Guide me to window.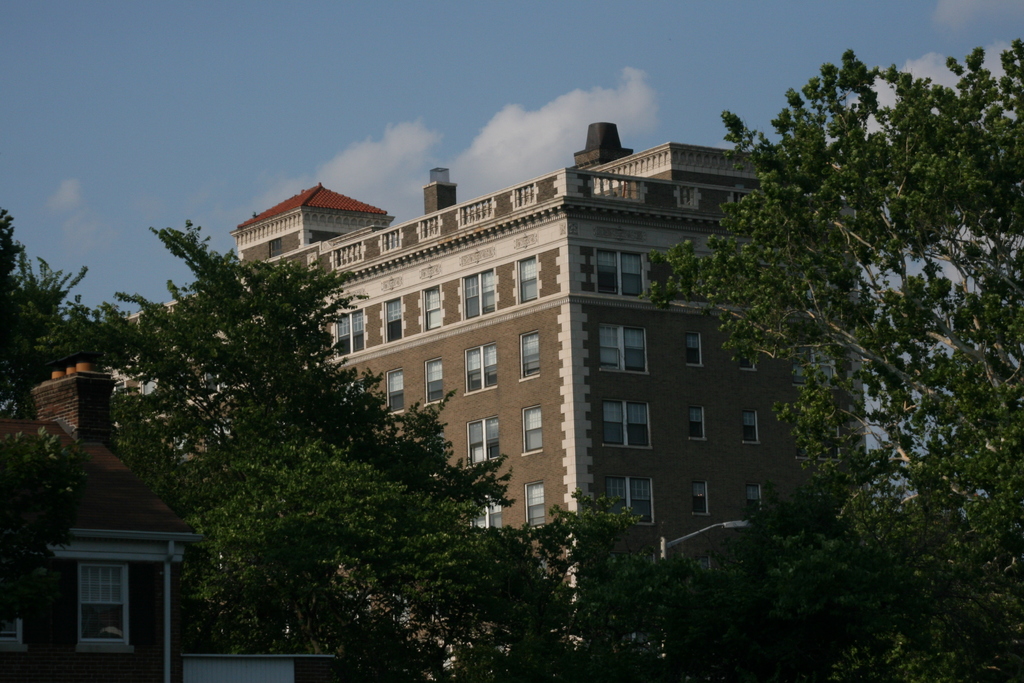
Guidance: Rect(464, 341, 496, 393).
